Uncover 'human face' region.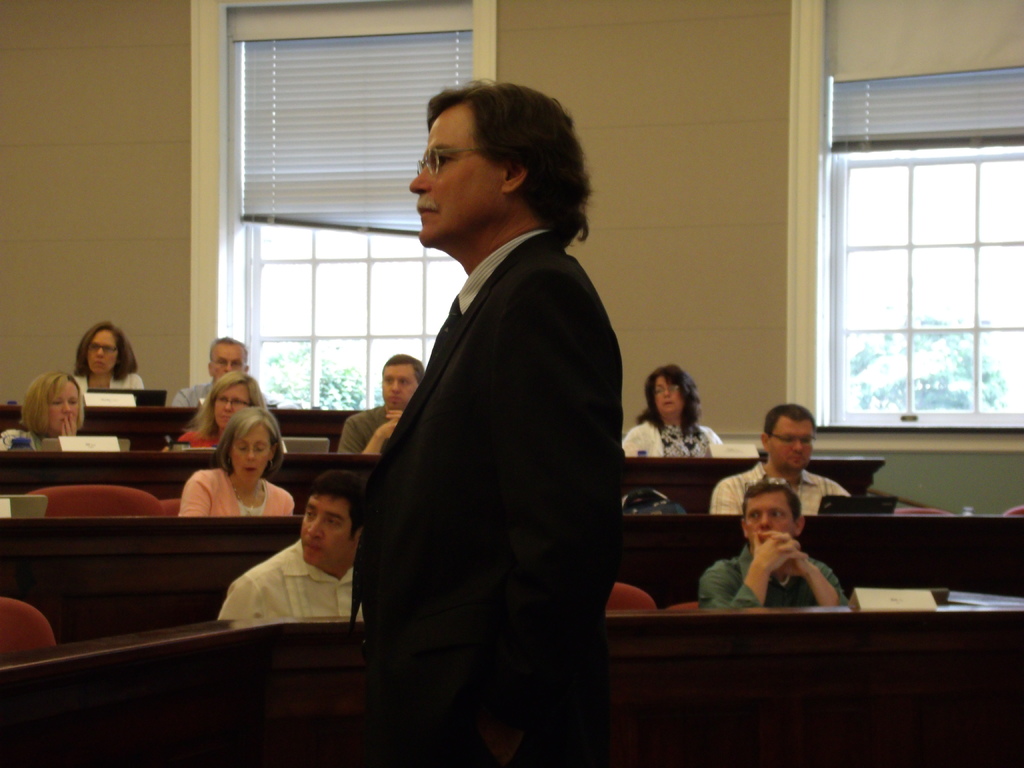
Uncovered: bbox(47, 380, 79, 434).
